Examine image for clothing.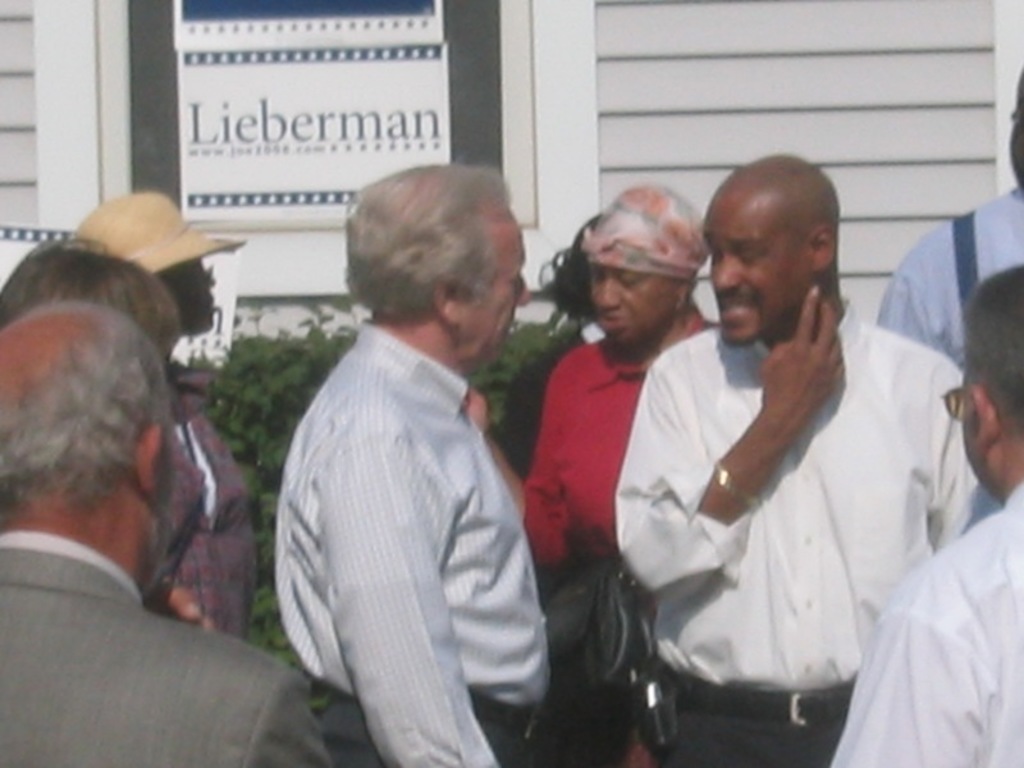
Examination result: region(508, 316, 731, 553).
